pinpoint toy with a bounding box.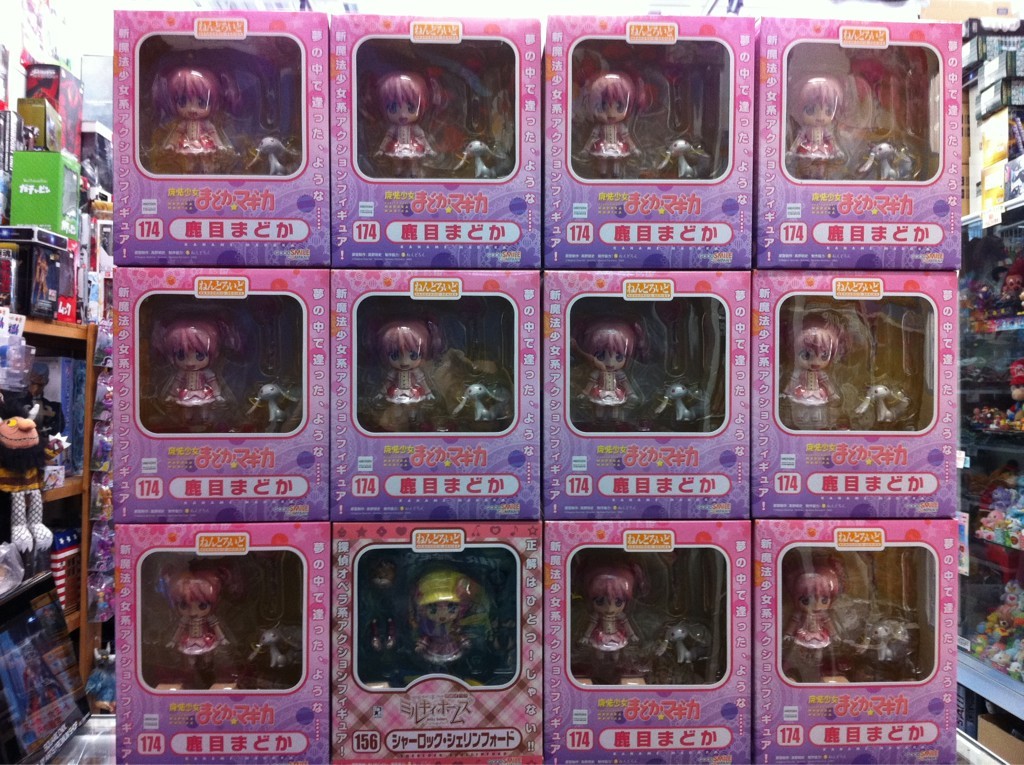
<bbox>857, 380, 908, 424</bbox>.
